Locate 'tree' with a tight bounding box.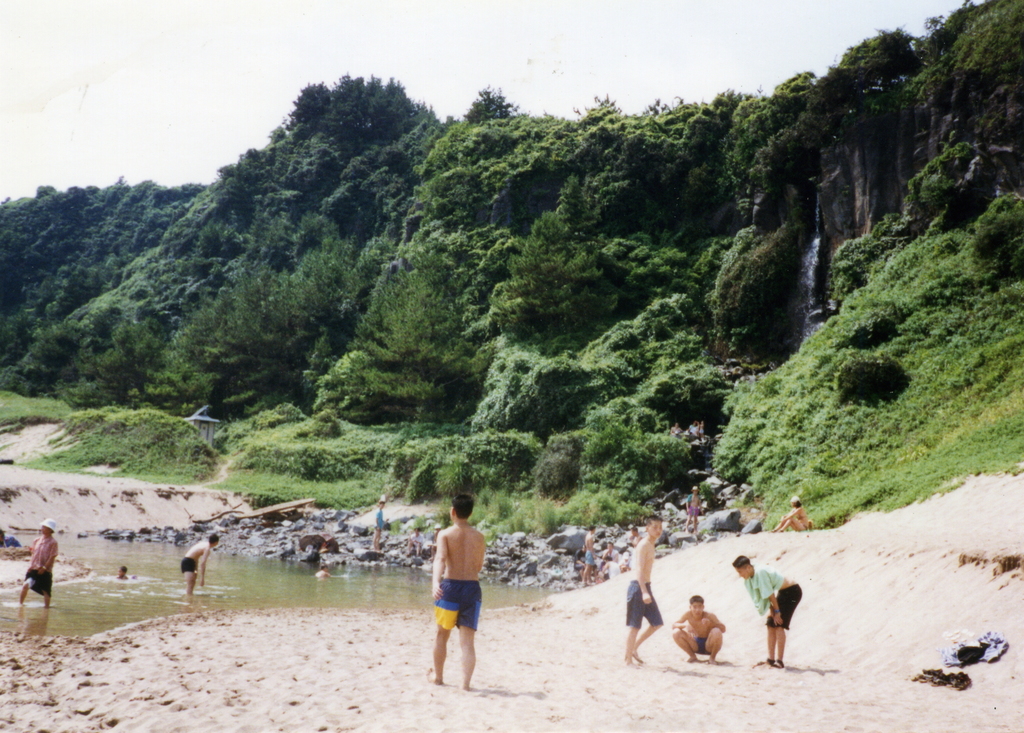
box(333, 192, 476, 439).
